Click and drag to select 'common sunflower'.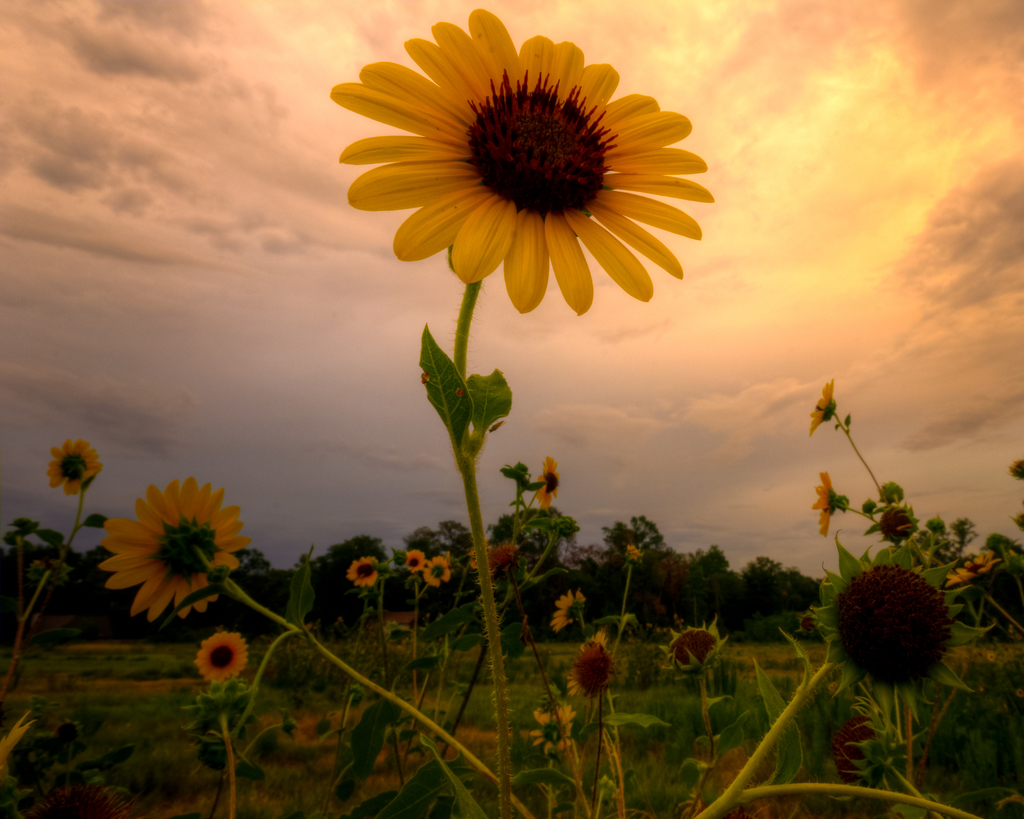
Selection: bbox(672, 616, 716, 678).
